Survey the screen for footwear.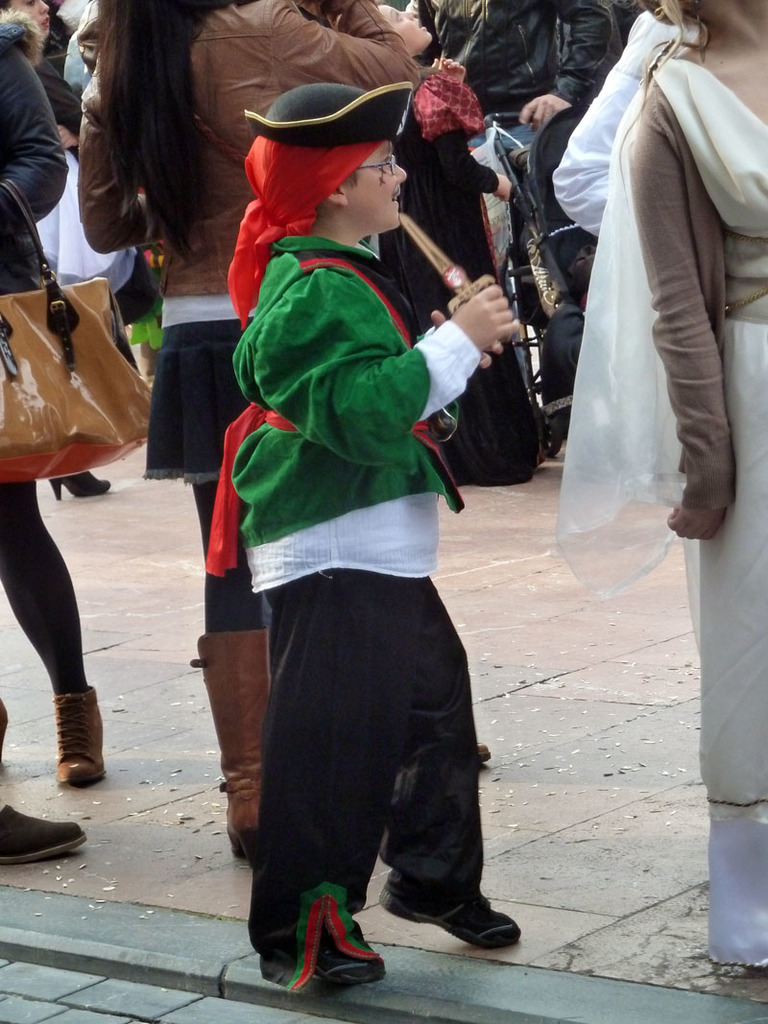
Survey found: left=250, top=916, right=394, bottom=991.
